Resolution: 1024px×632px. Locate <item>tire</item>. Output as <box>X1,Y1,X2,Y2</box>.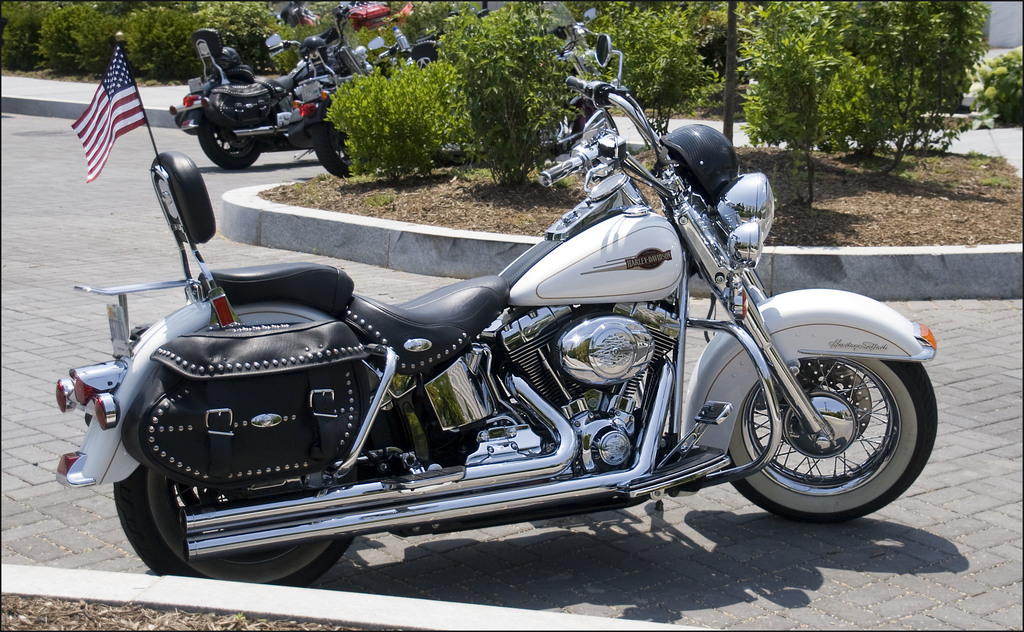
<box>719,362,942,524</box>.
